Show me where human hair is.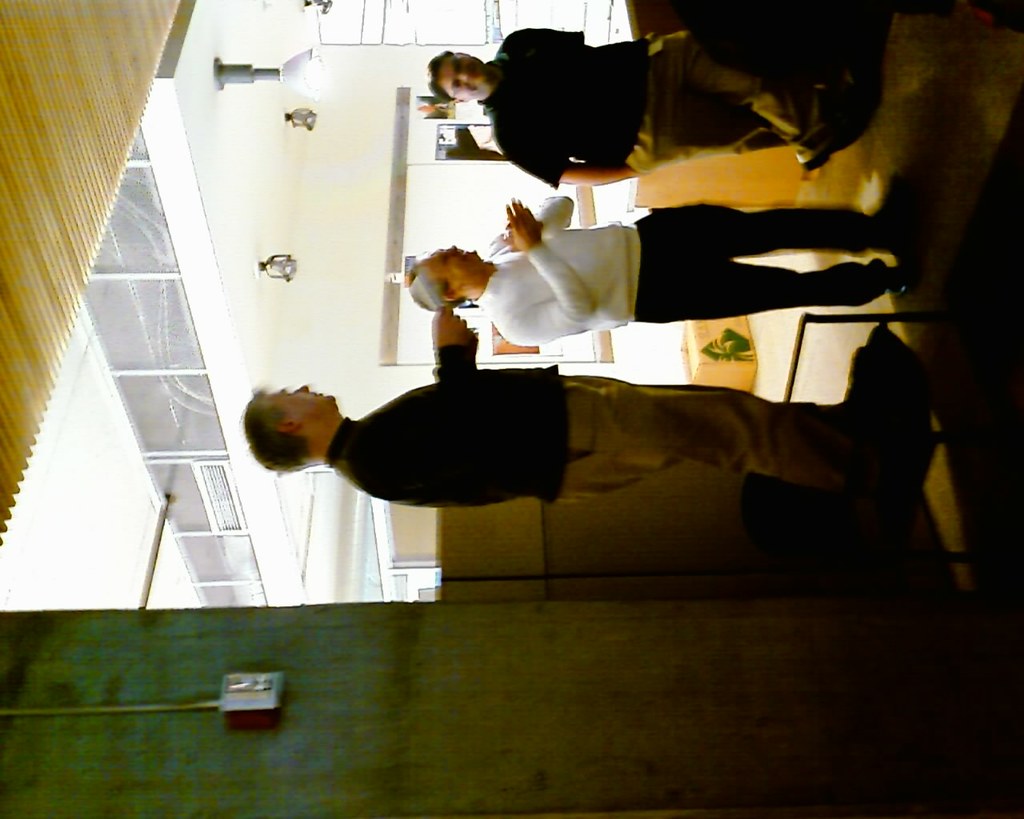
human hair is at select_region(429, 46, 450, 101).
